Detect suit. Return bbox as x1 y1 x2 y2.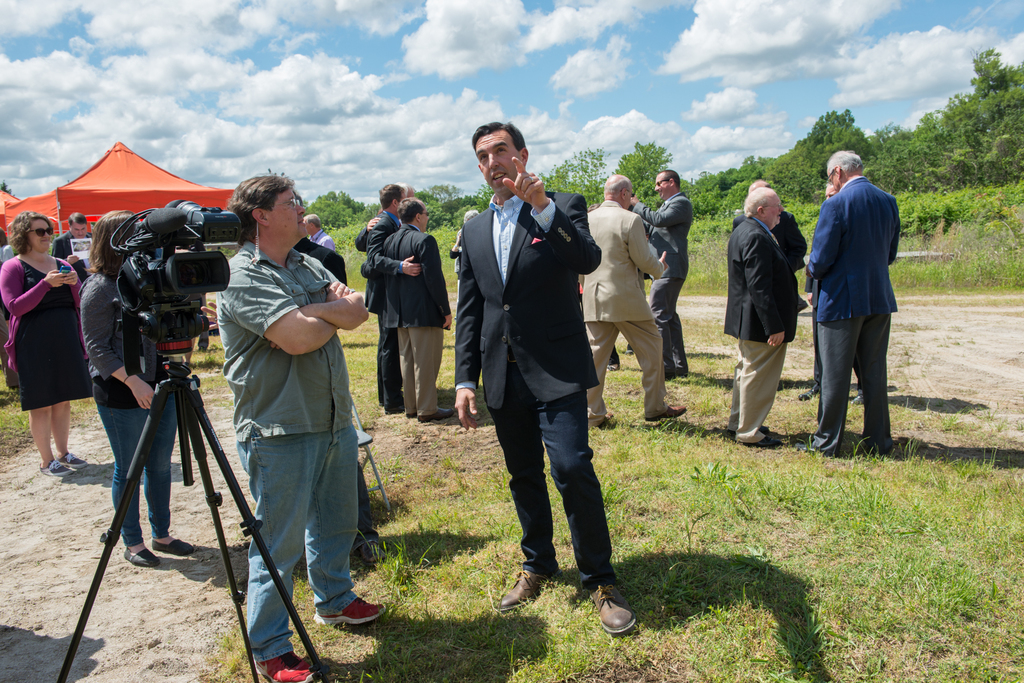
461 135 608 586.
